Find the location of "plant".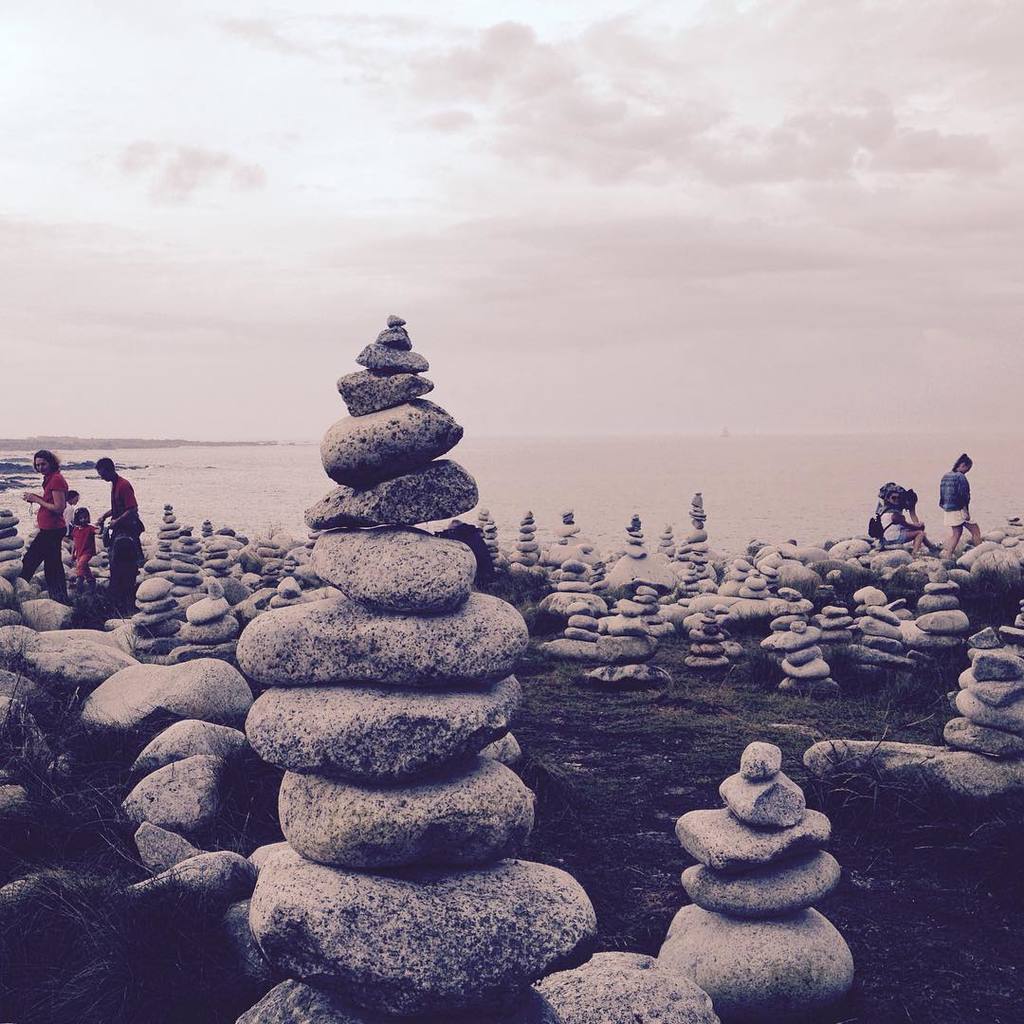
Location: [72, 766, 191, 872].
